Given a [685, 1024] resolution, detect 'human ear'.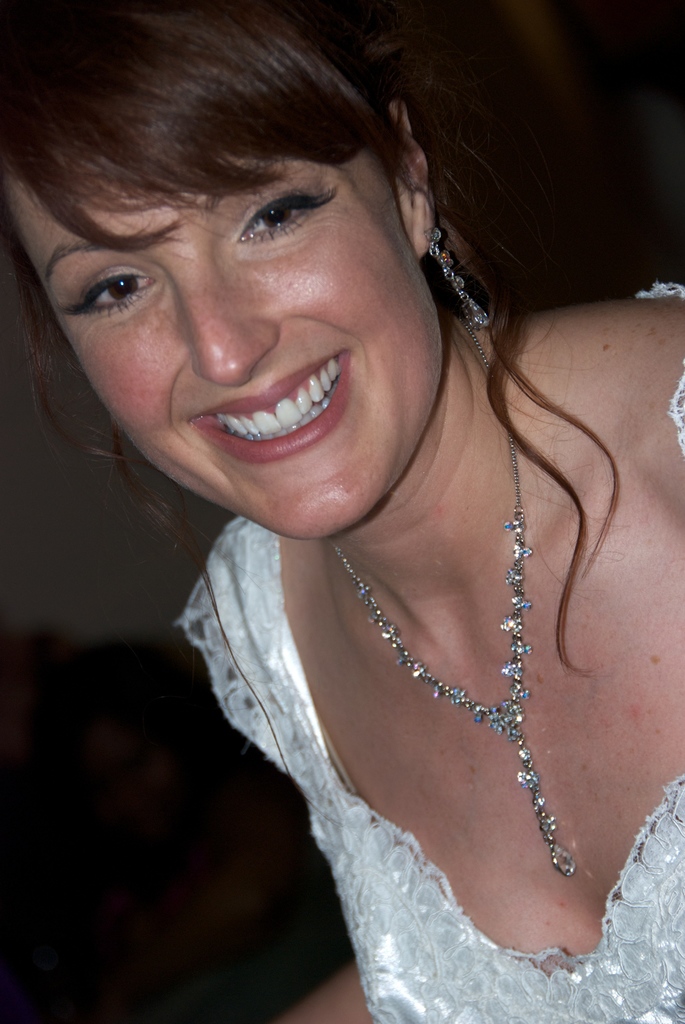
(x1=394, y1=106, x2=427, y2=252).
